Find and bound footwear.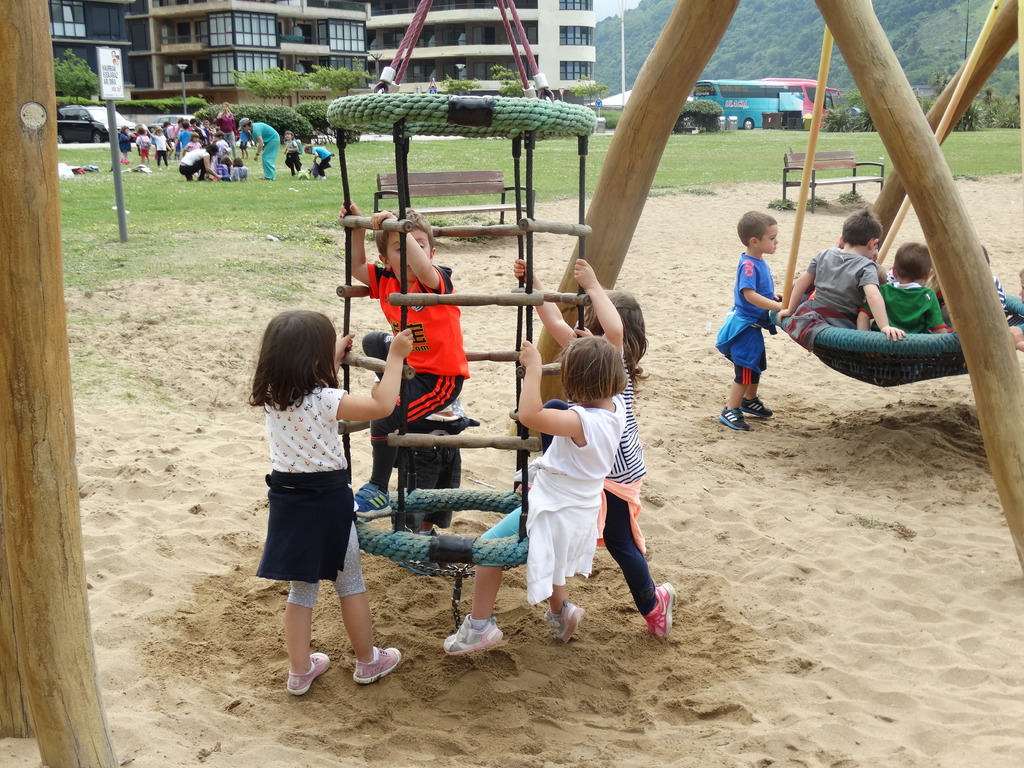
Bound: detection(551, 596, 583, 645).
